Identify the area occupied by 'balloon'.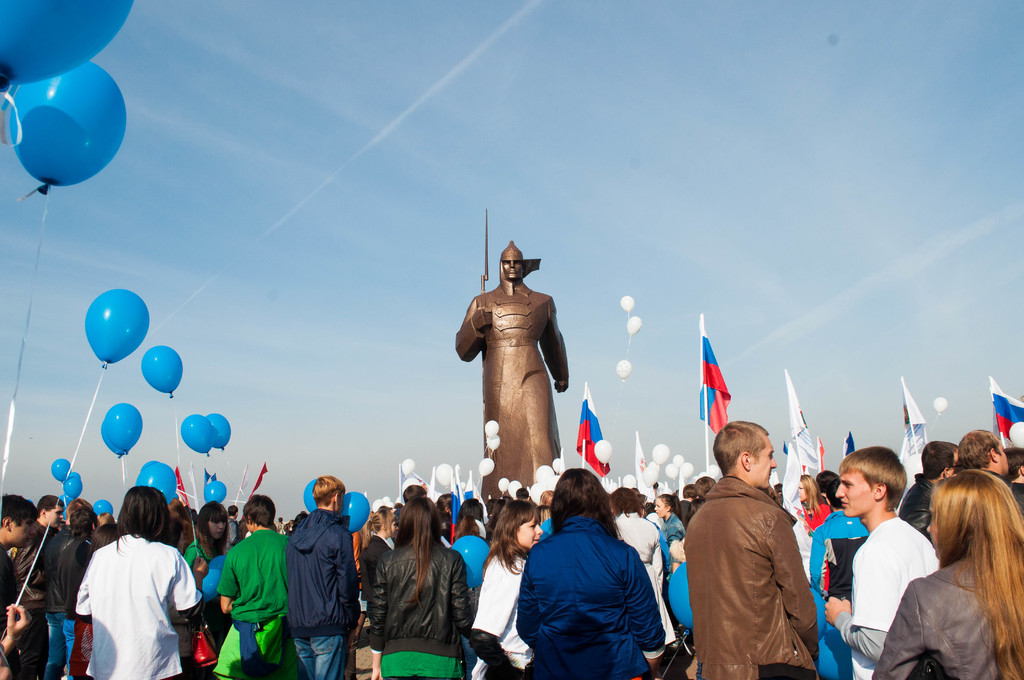
Area: box=[207, 553, 229, 569].
